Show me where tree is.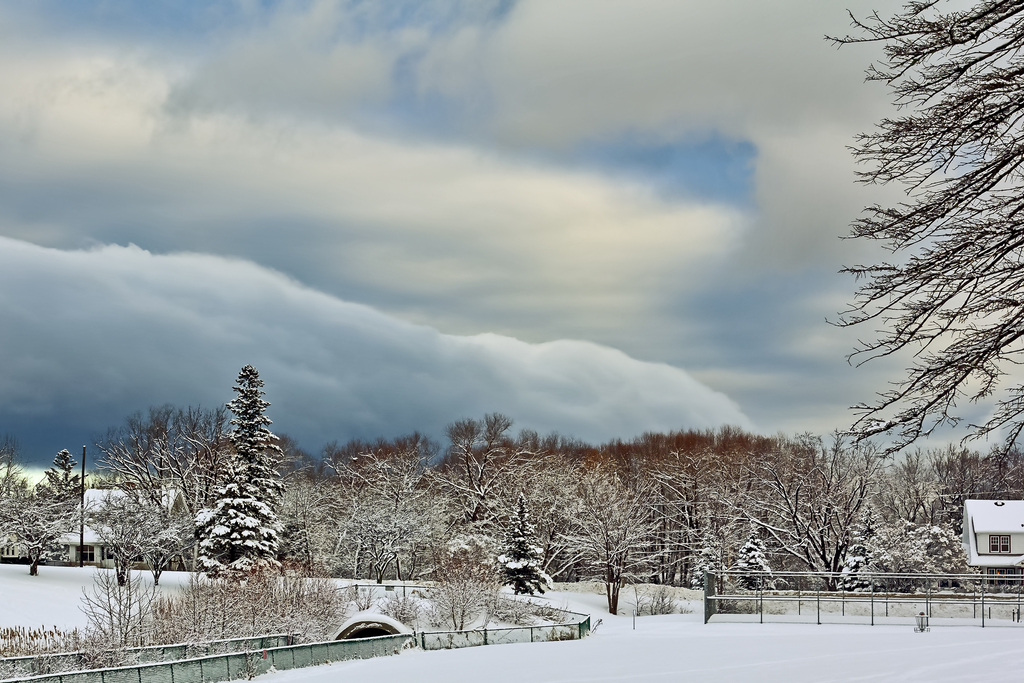
tree is at left=813, top=0, right=1023, bottom=491.
